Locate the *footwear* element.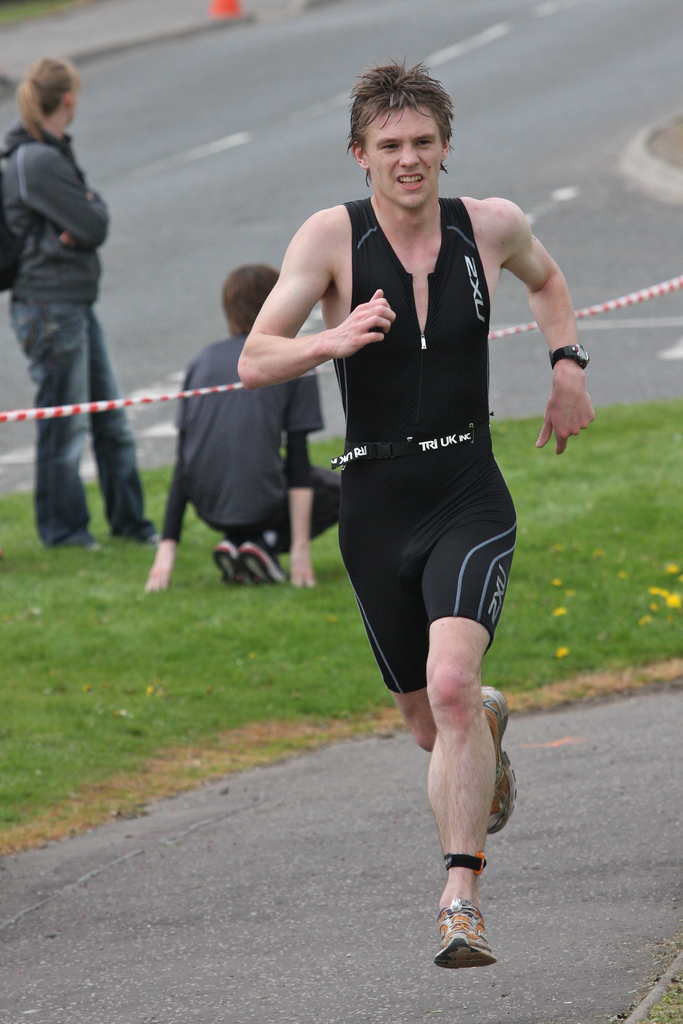
Element bbox: 441,881,506,977.
